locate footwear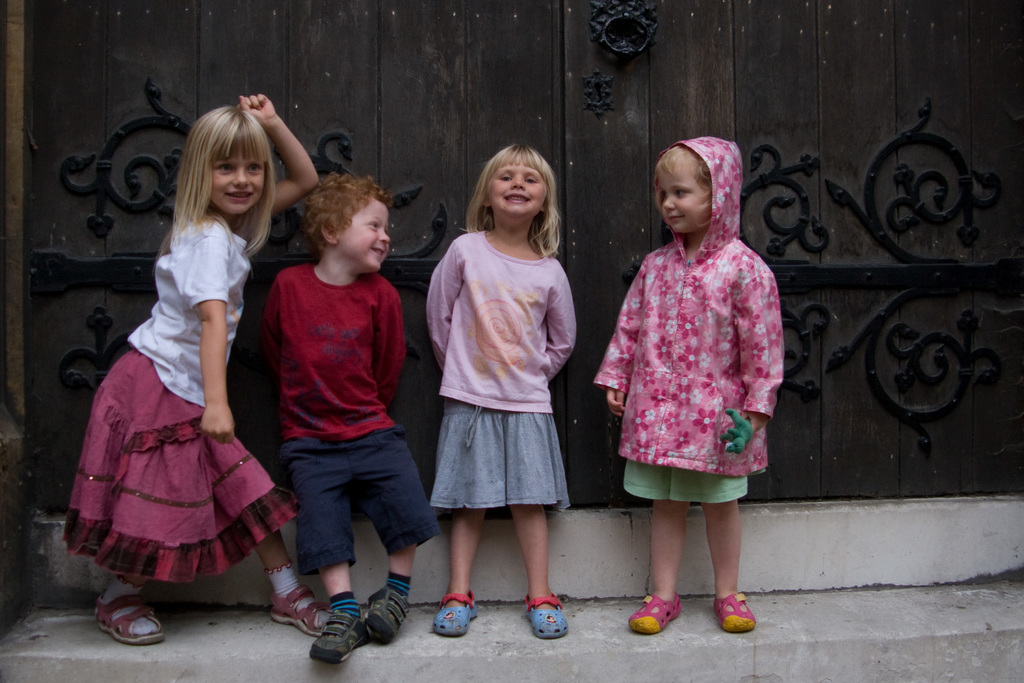
x1=365, y1=581, x2=414, y2=645
